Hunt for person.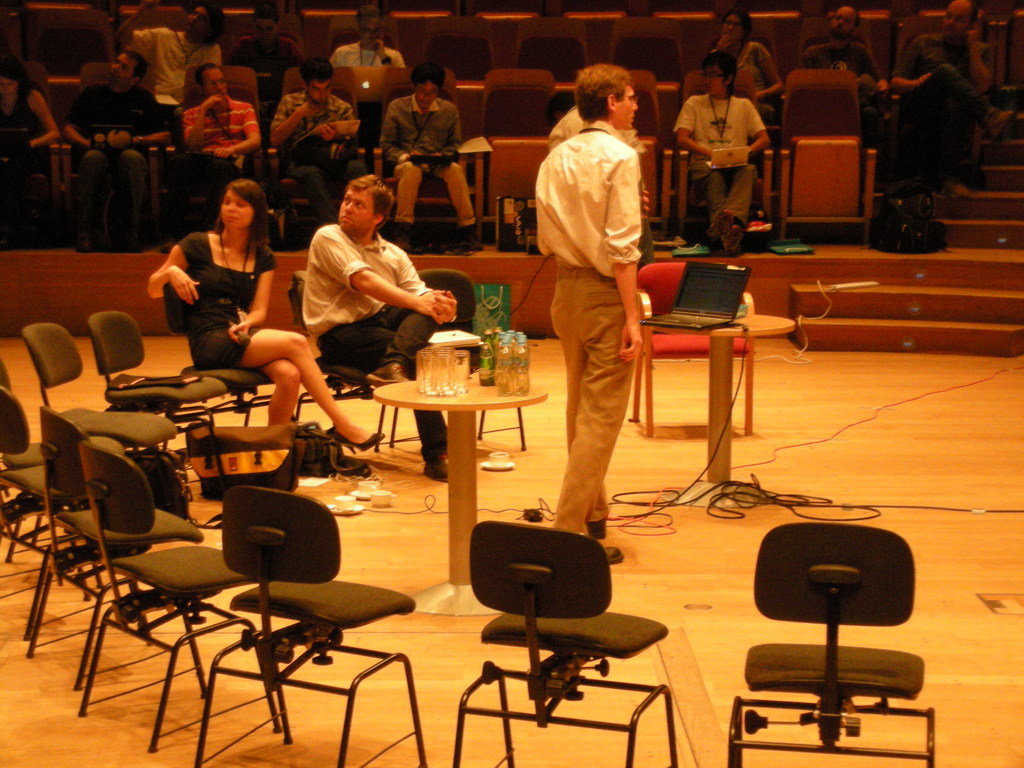
Hunted down at <region>297, 172, 480, 468</region>.
